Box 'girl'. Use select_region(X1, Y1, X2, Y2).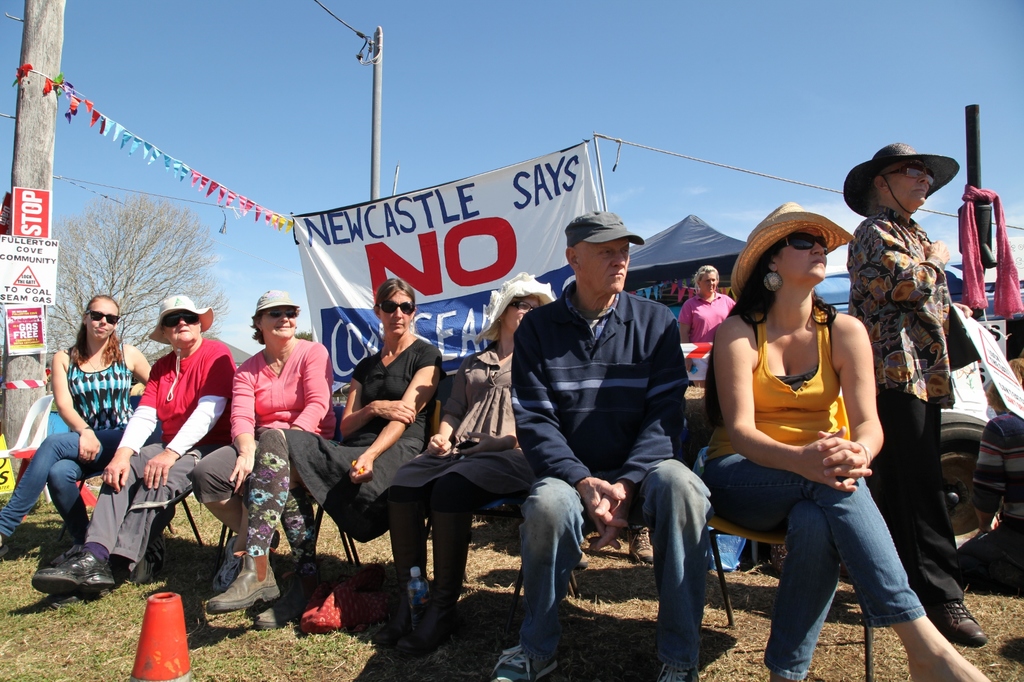
select_region(701, 202, 989, 681).
